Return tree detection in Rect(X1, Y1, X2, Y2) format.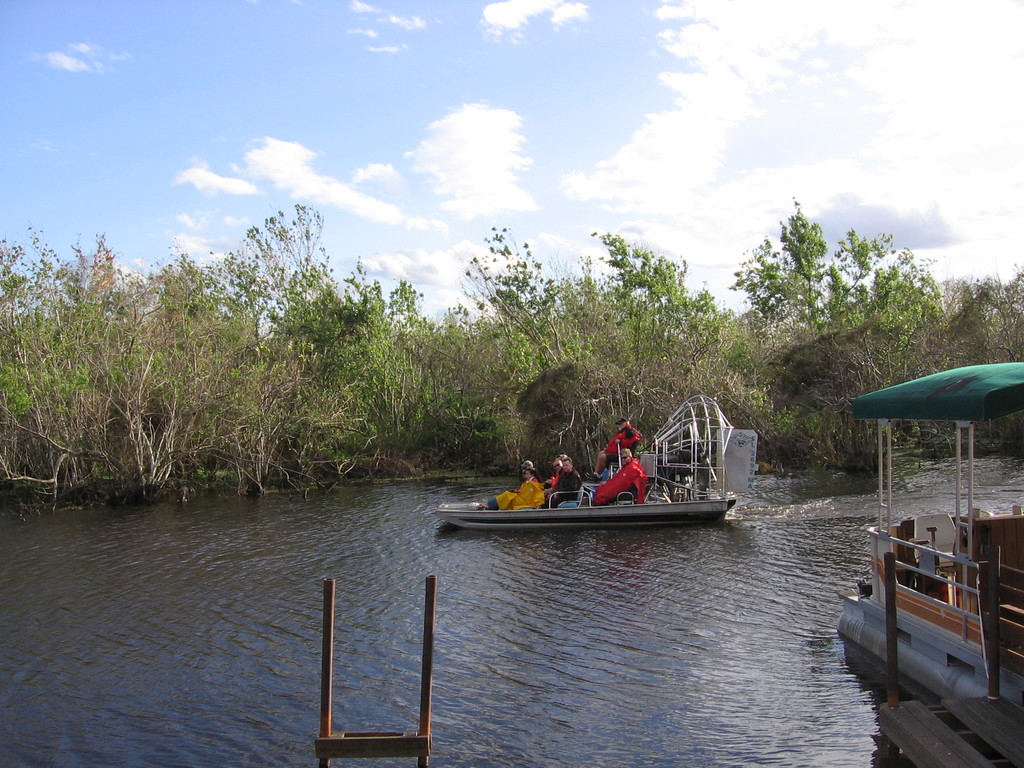
Rect(452, 223, 576, 371).
